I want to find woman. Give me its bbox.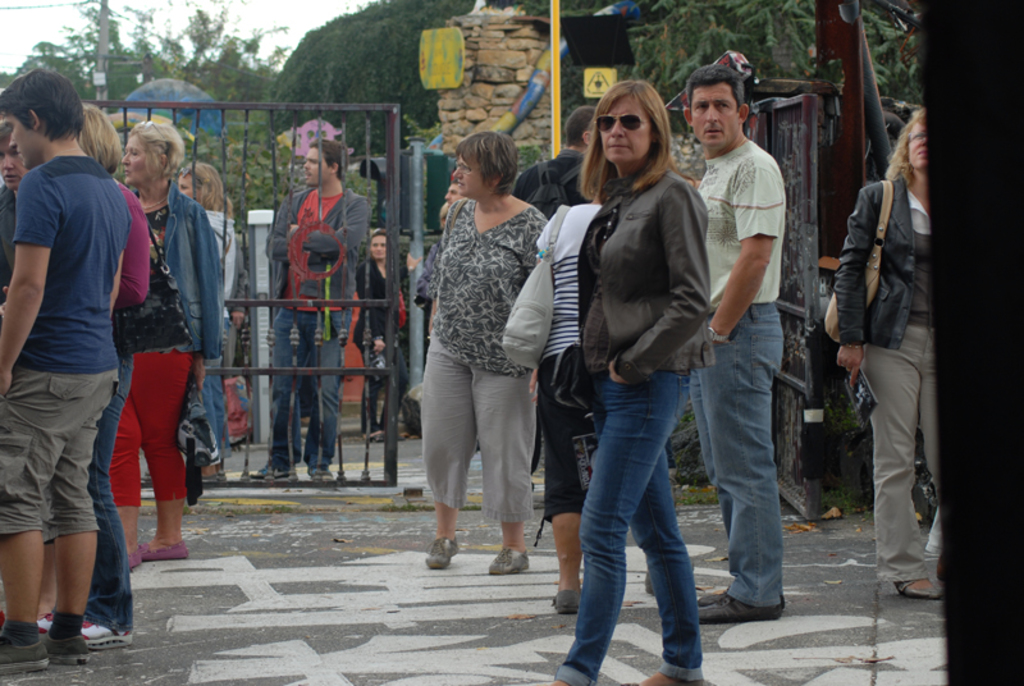
bbox=(108, 119, 223, 582).
